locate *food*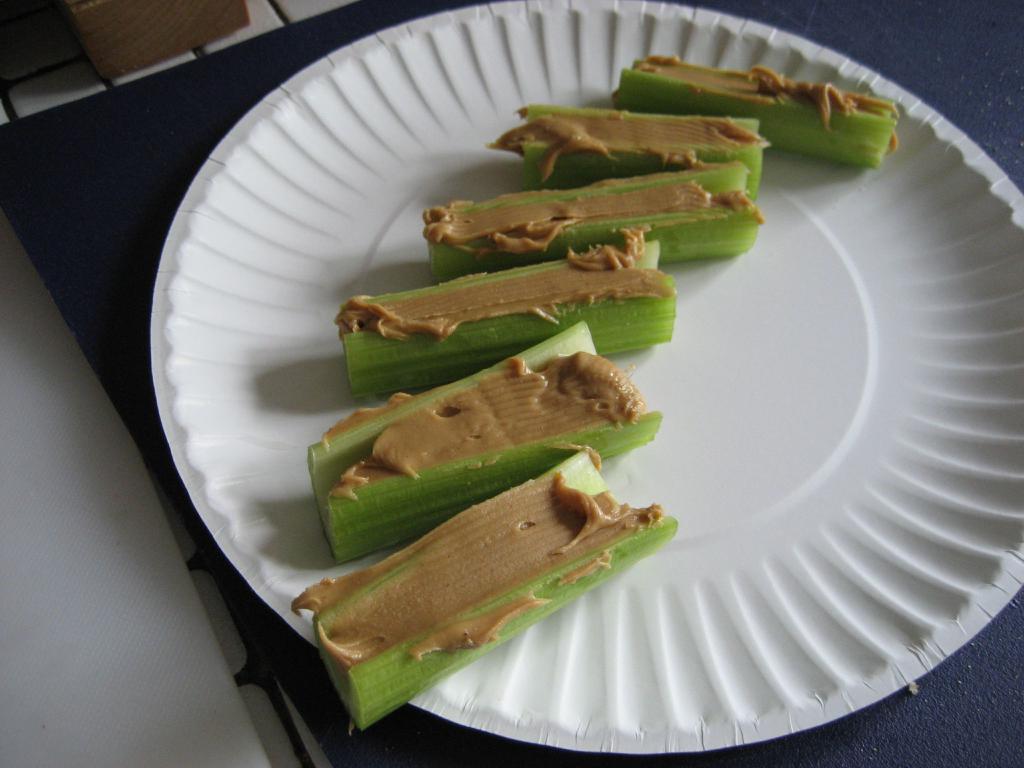
{"x1": 421, "y1": 159, "x2": 767, "y2": 266}
